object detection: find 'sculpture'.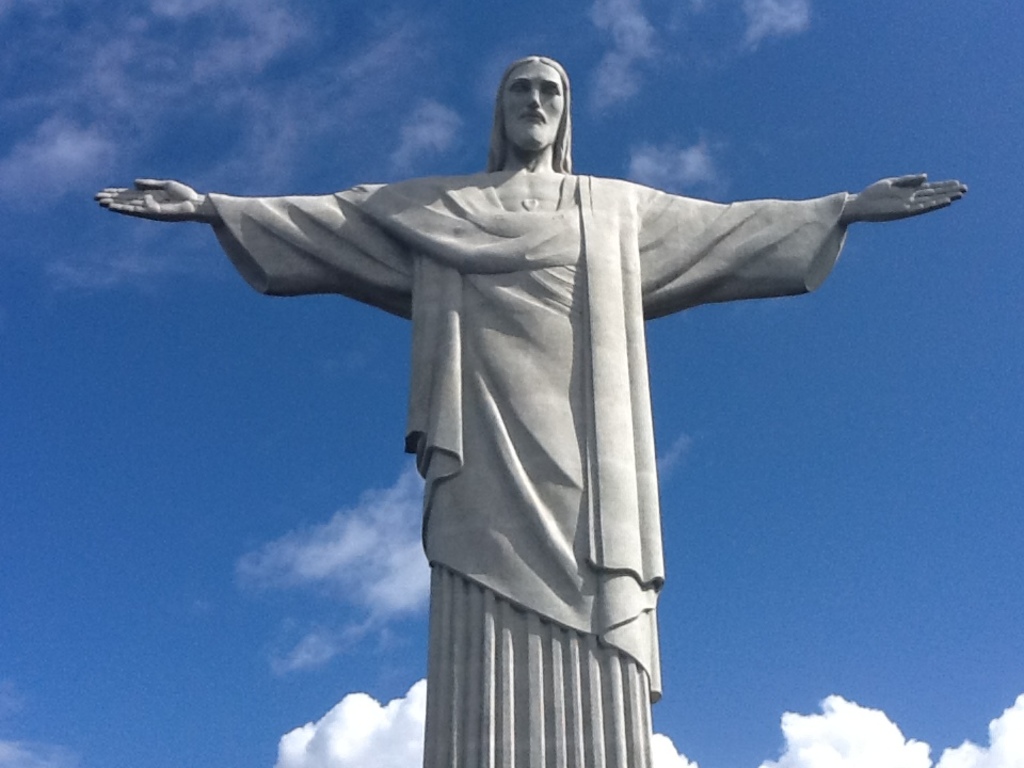
(140,32,963,716).
